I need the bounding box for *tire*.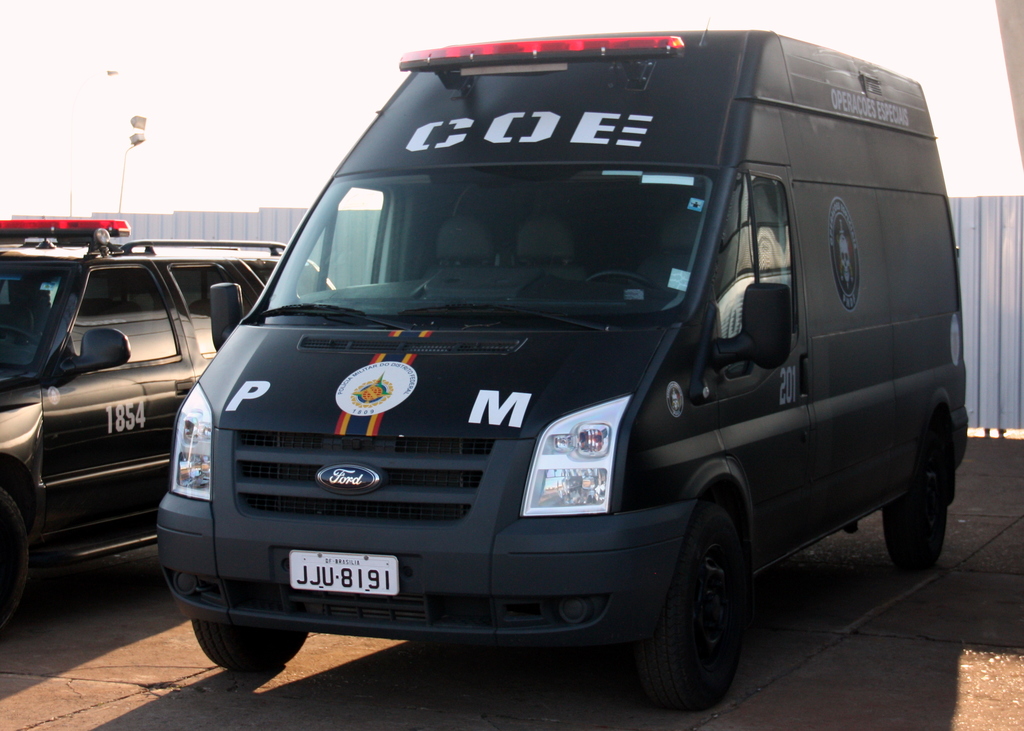
Here it is: box(868, 426, 966, 570).
